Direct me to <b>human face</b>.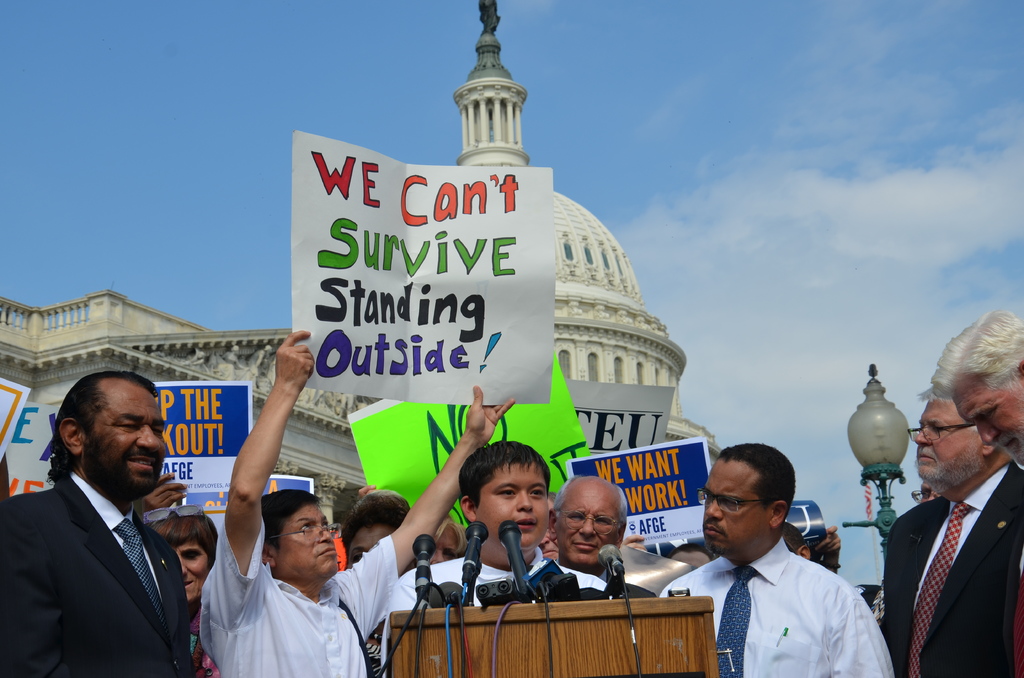
Direction: <bbox>172, 536, 211, 606</bbox>.
